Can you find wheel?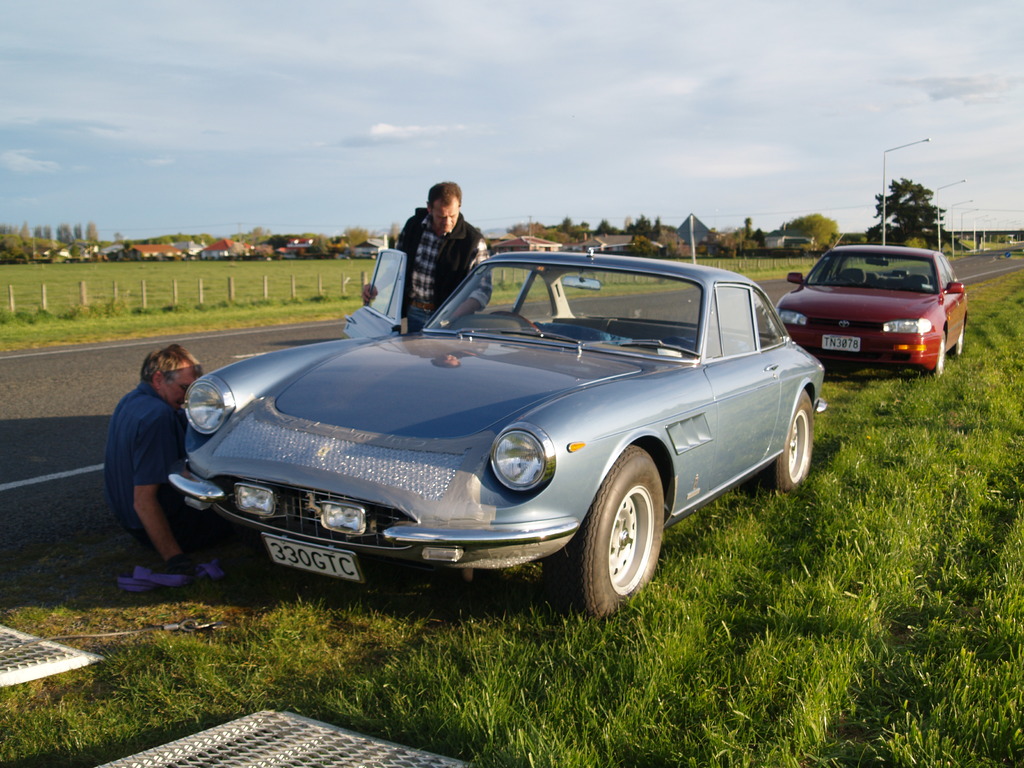
Yes, bounding box: 746 386 816 500.
